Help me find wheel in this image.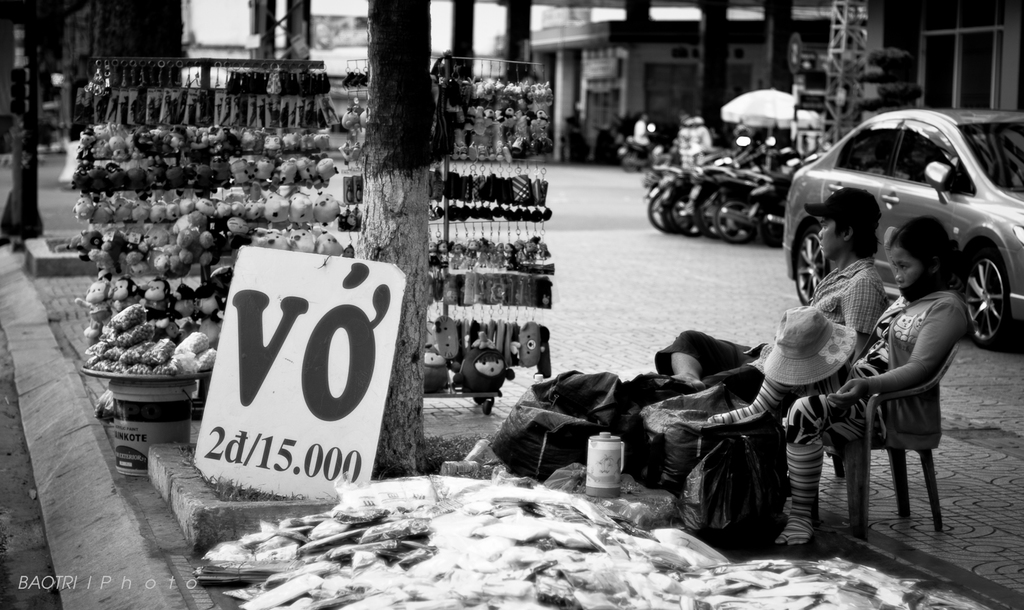
Found it: bbox=(953, 245, 1014, 346).
